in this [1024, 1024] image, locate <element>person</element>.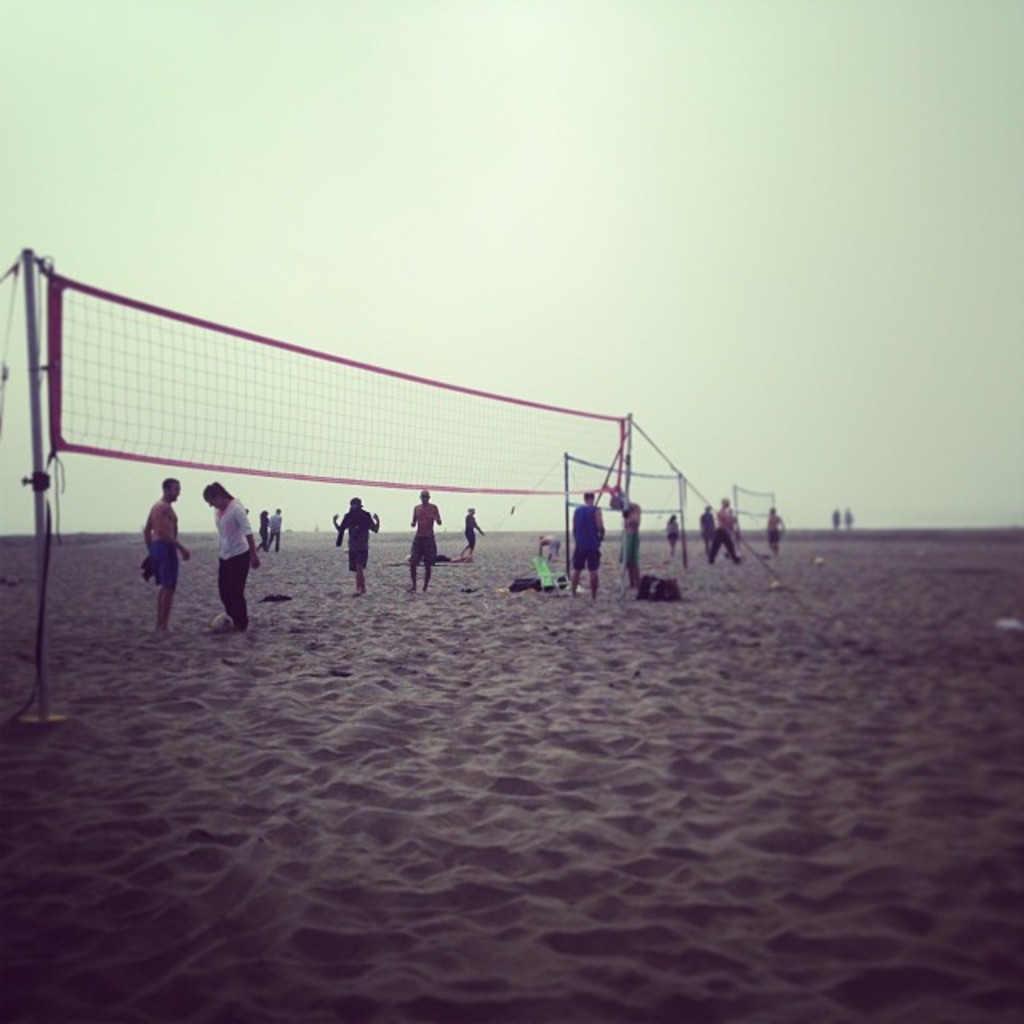
Bounding box: rect(459, 506, 485, 557).
